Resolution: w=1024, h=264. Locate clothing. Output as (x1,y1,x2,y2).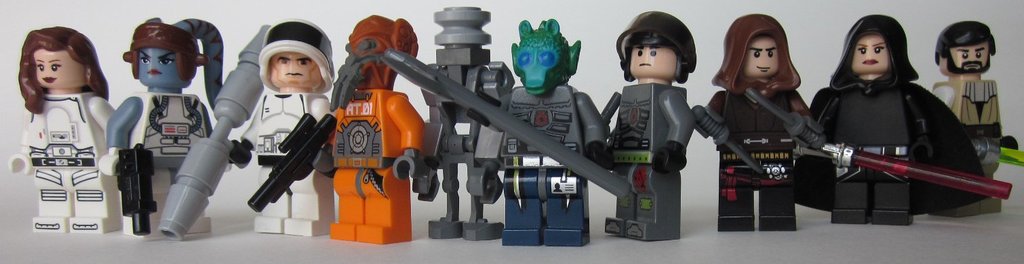
(710,73,795,238).
